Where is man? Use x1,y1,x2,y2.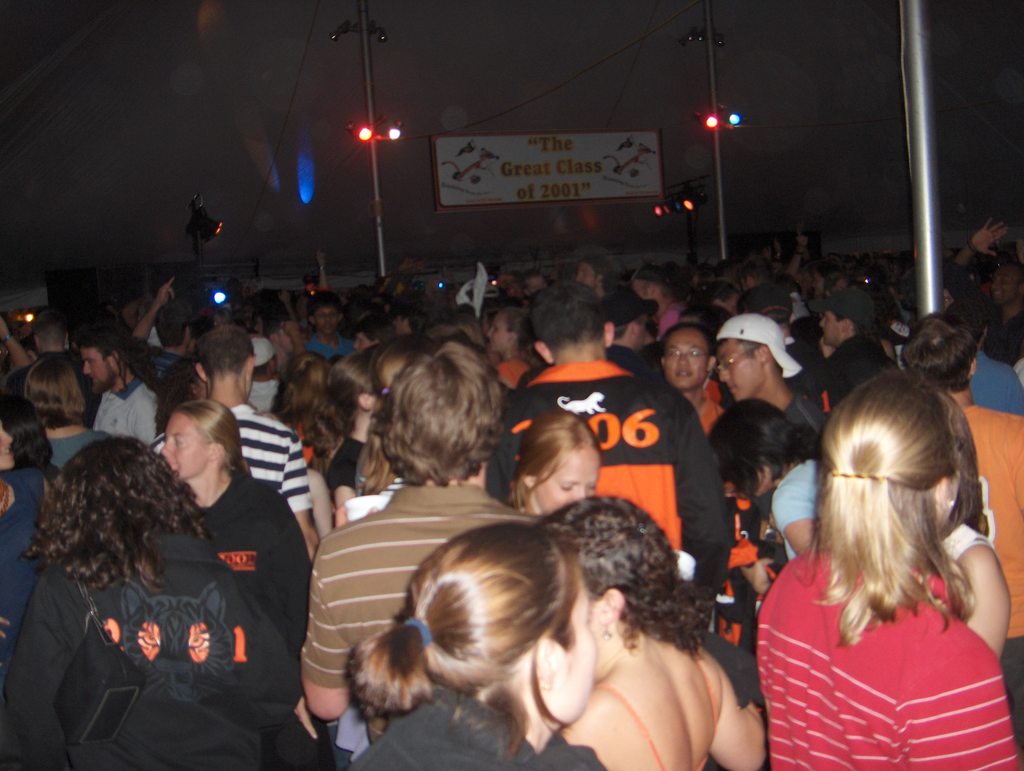
482,279,736,633.
